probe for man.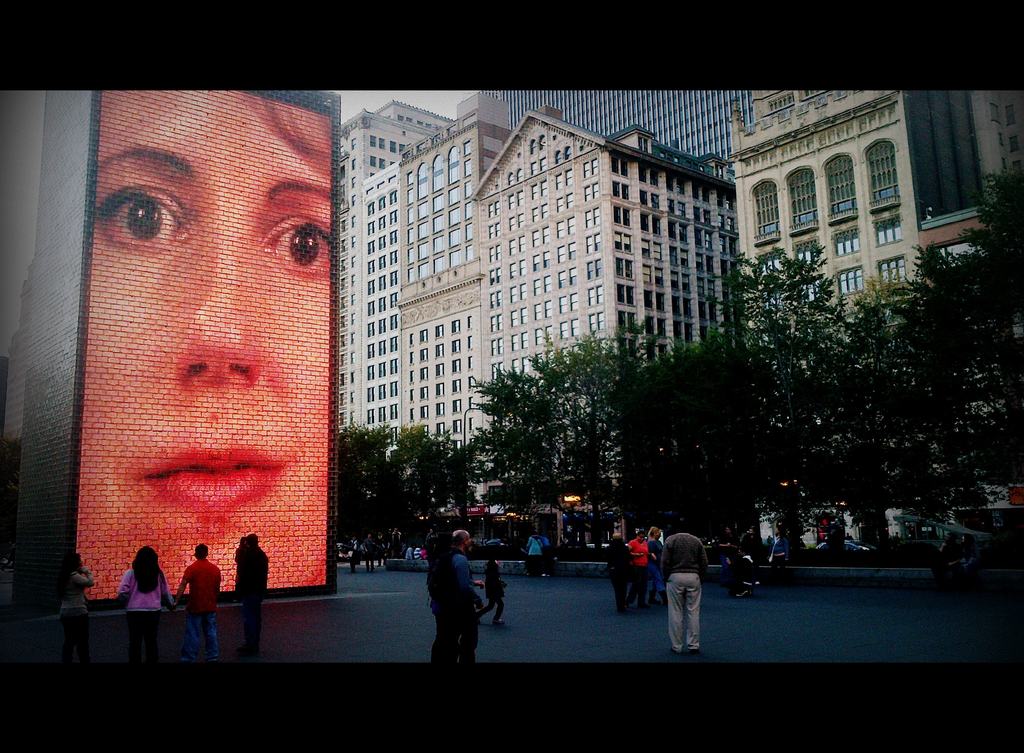
Probe result: {"left": 660, "top": 518, "right": 708, "bottom": 660}.
